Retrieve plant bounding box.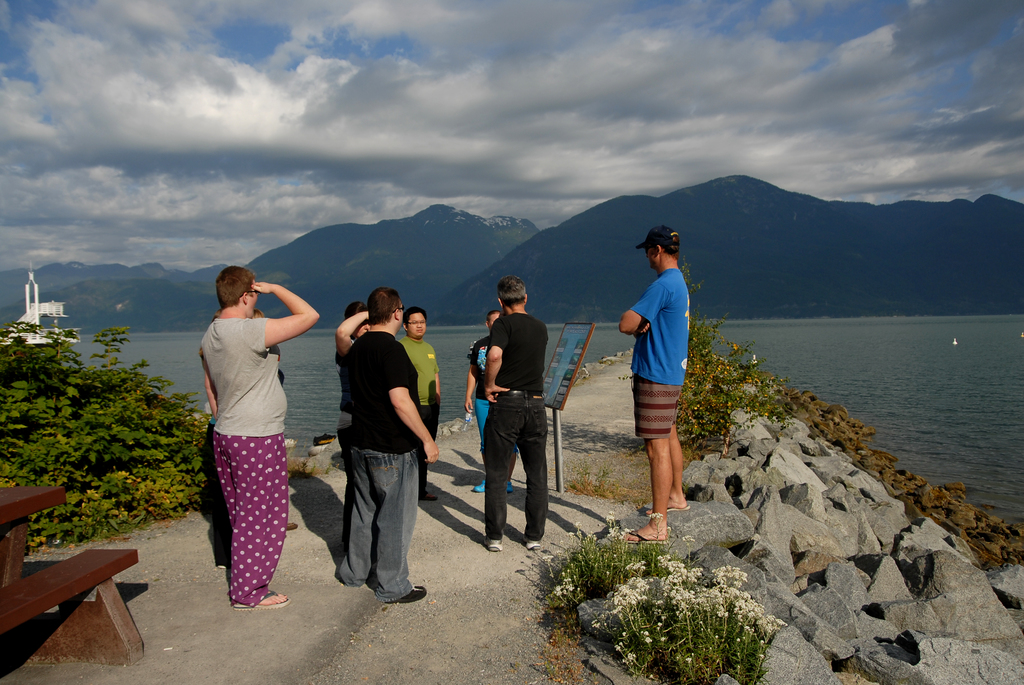
Bounding box: (569, 454, 662, 524).
